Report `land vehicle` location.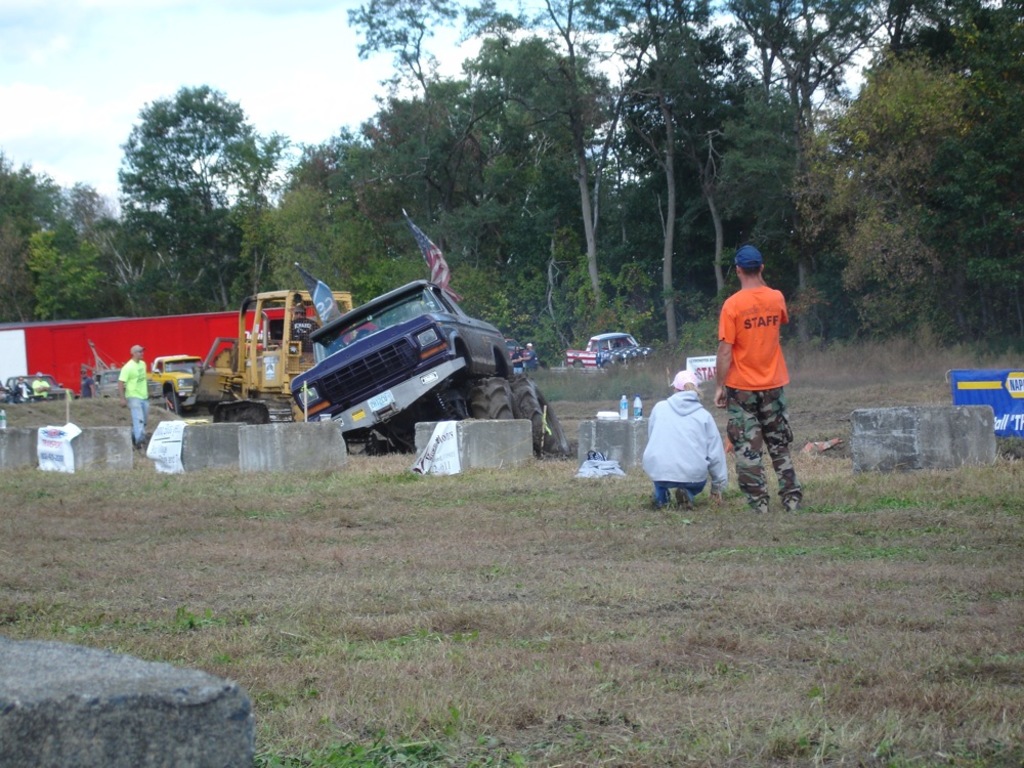
Report: l=505, t=339, r=526, b=361.
